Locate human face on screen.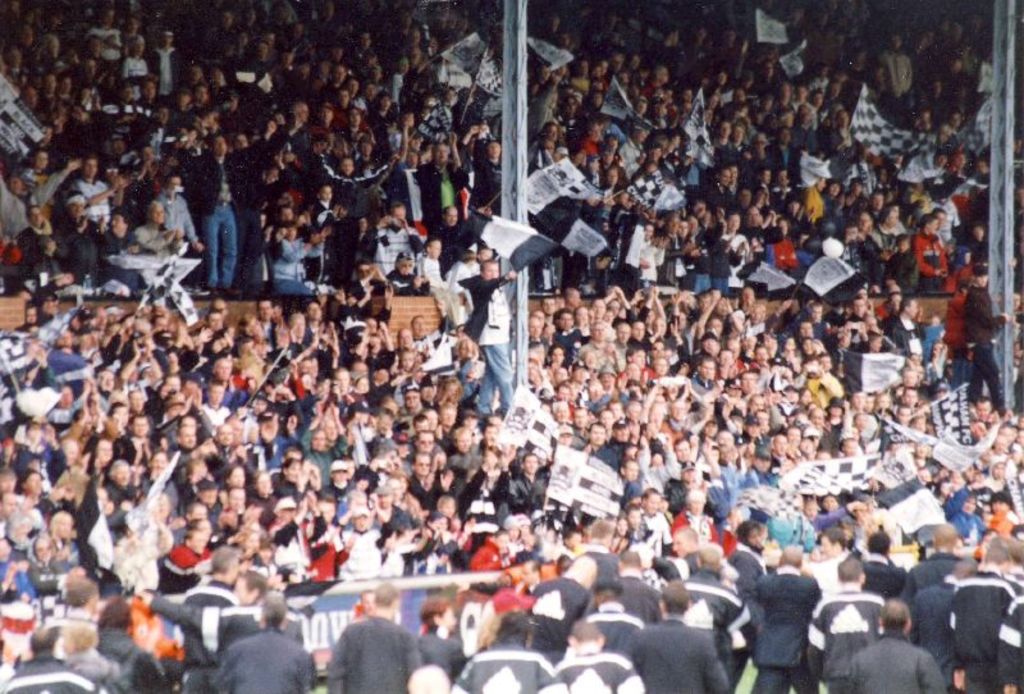
On screen at box=[911, 439, 927, 456].
